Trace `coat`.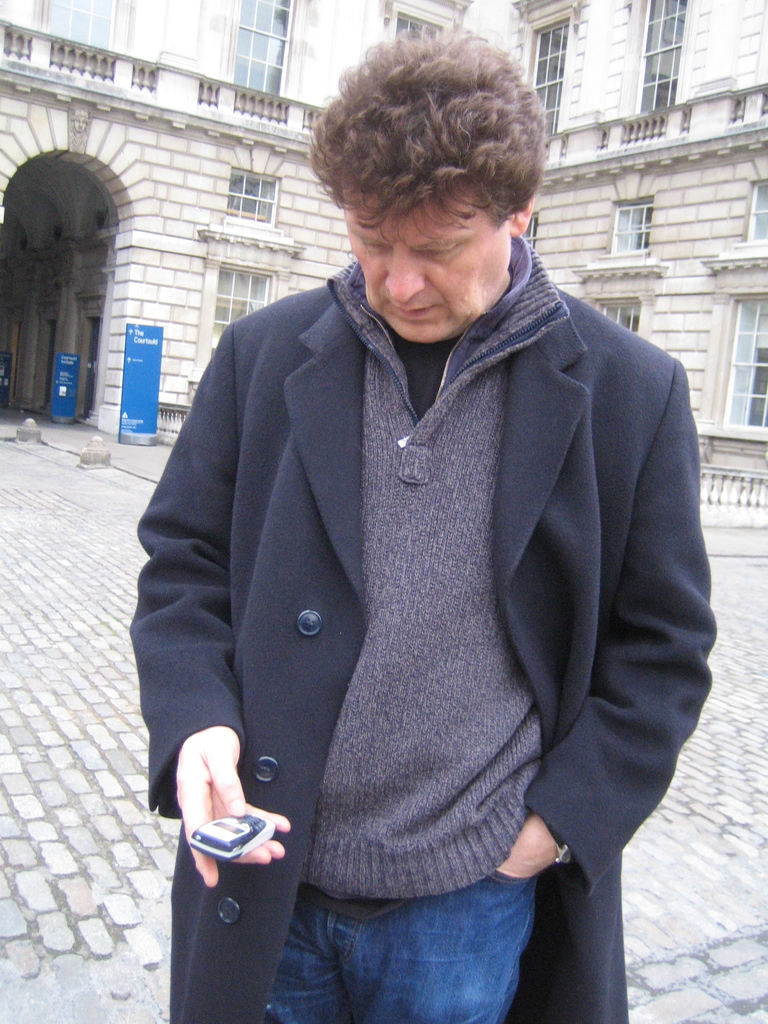
Traced to Rect(132, 279, 720, 1023).
